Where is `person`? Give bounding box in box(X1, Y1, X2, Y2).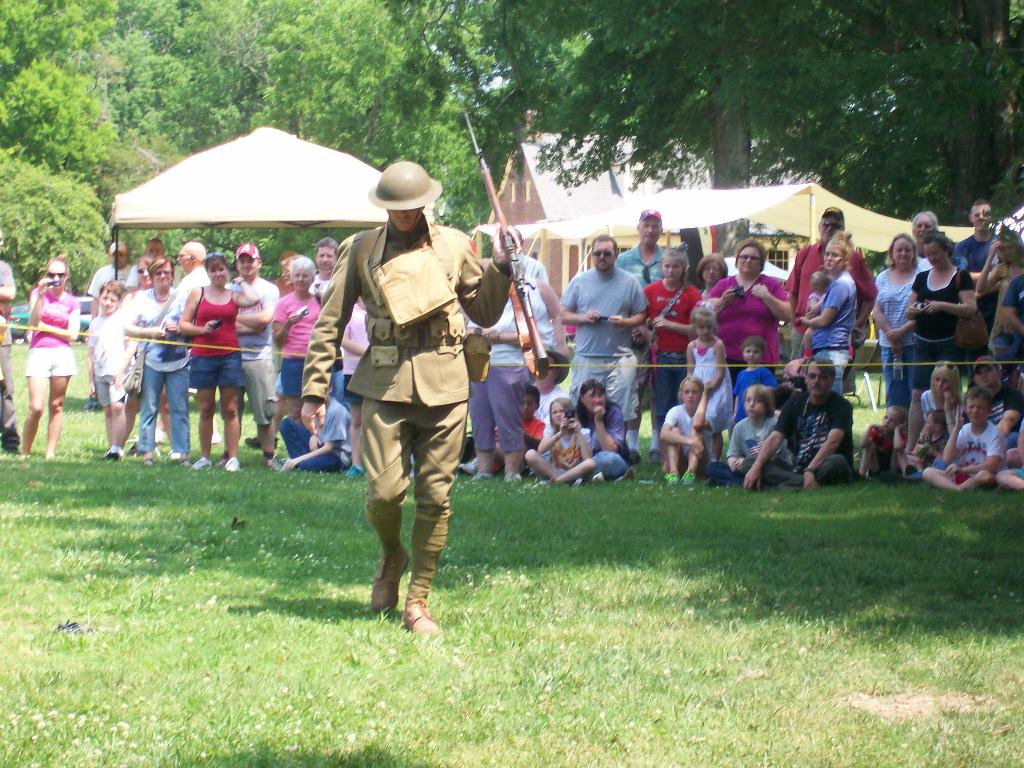
box(295, 161, 525, 646).
